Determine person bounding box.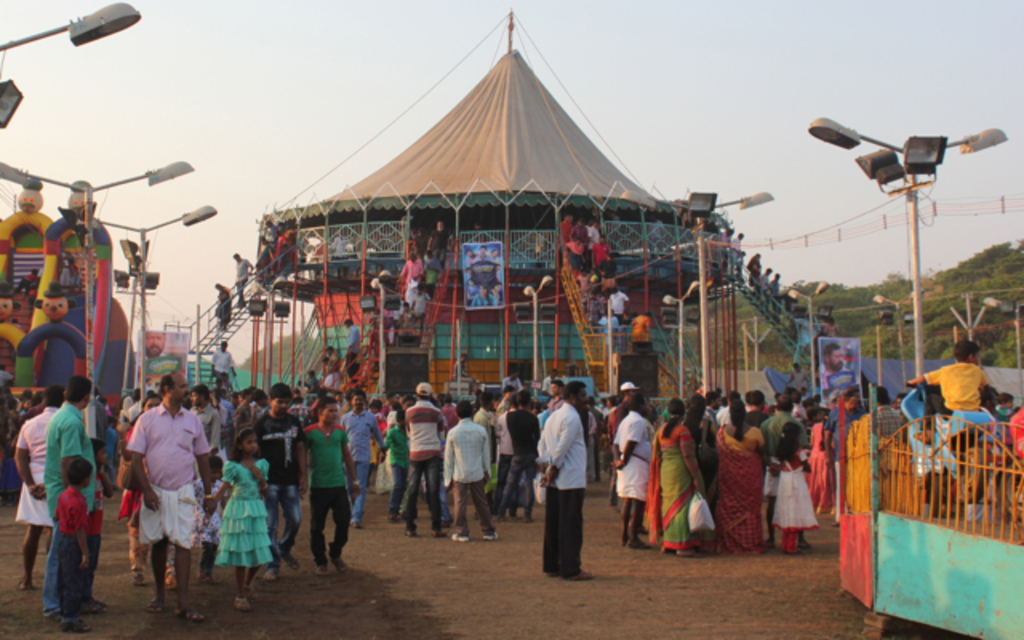
Determined: left=146, top=334, right=165, bottom=362.
